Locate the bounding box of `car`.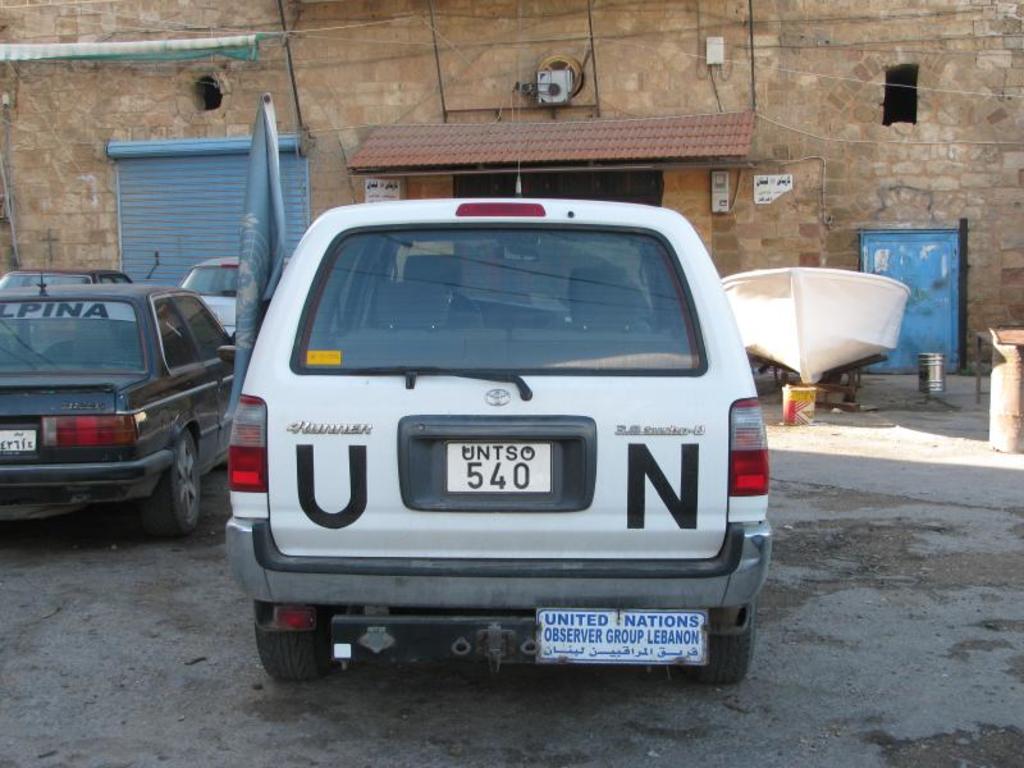
Bounding box: rect(225, 1, 772, 684).
